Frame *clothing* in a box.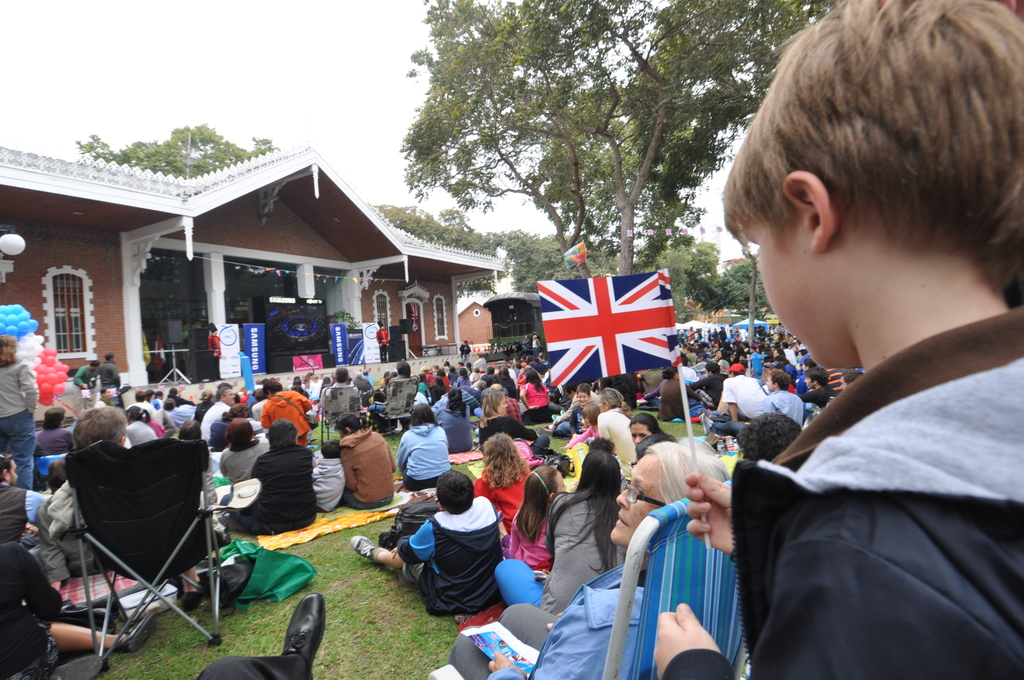
0,482,47,543.
